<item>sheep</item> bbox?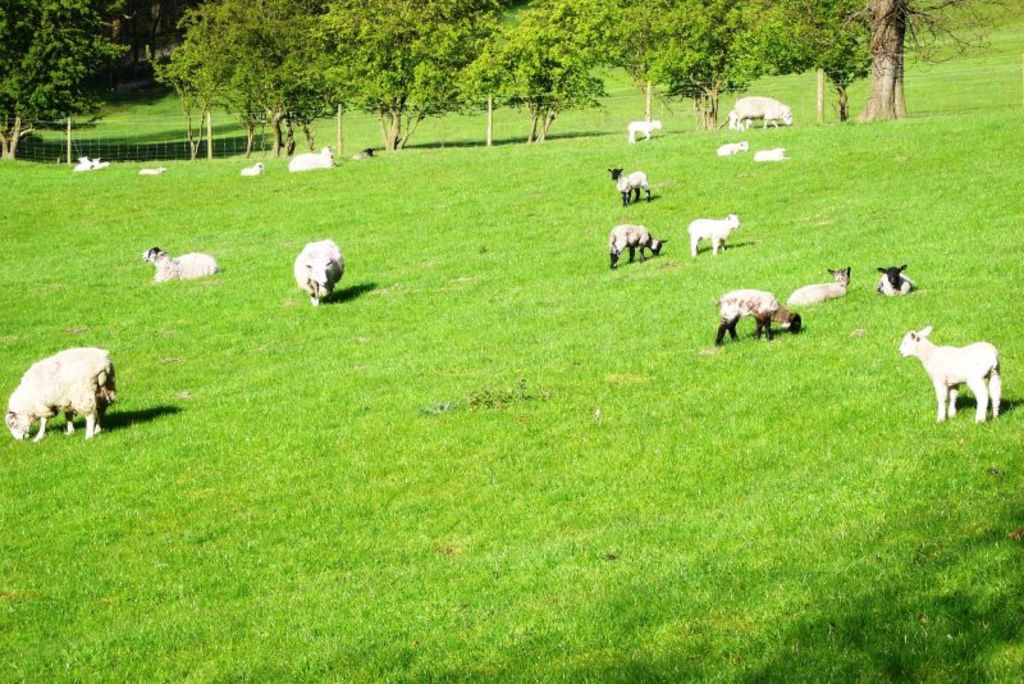
[733,94,790,128]
